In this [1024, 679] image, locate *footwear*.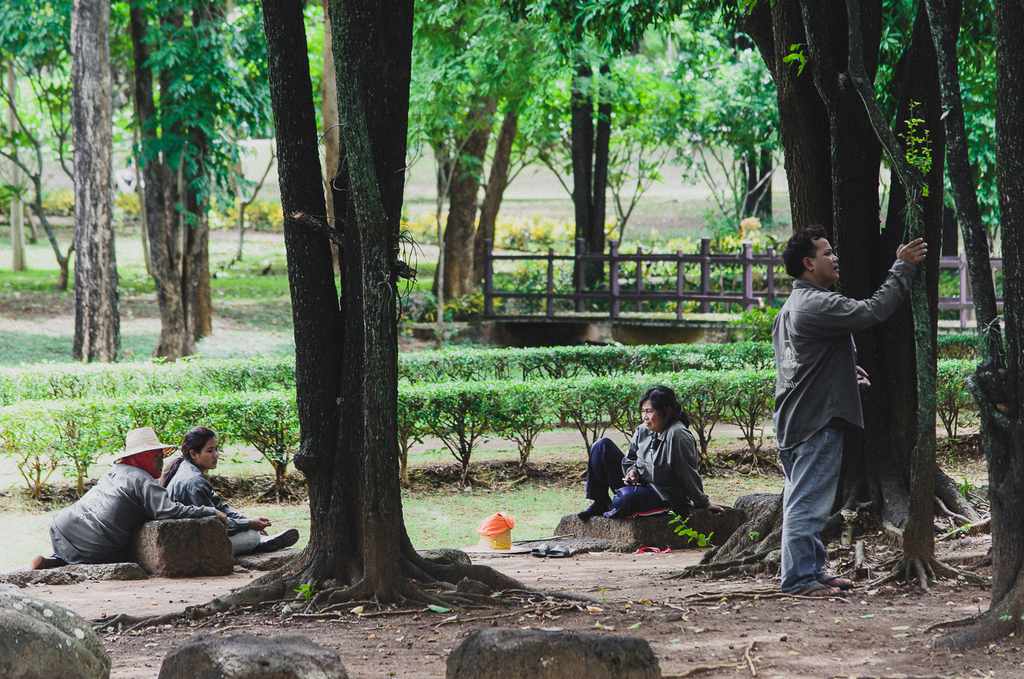
Bounding box: locate(25, 554, 60, 571).
